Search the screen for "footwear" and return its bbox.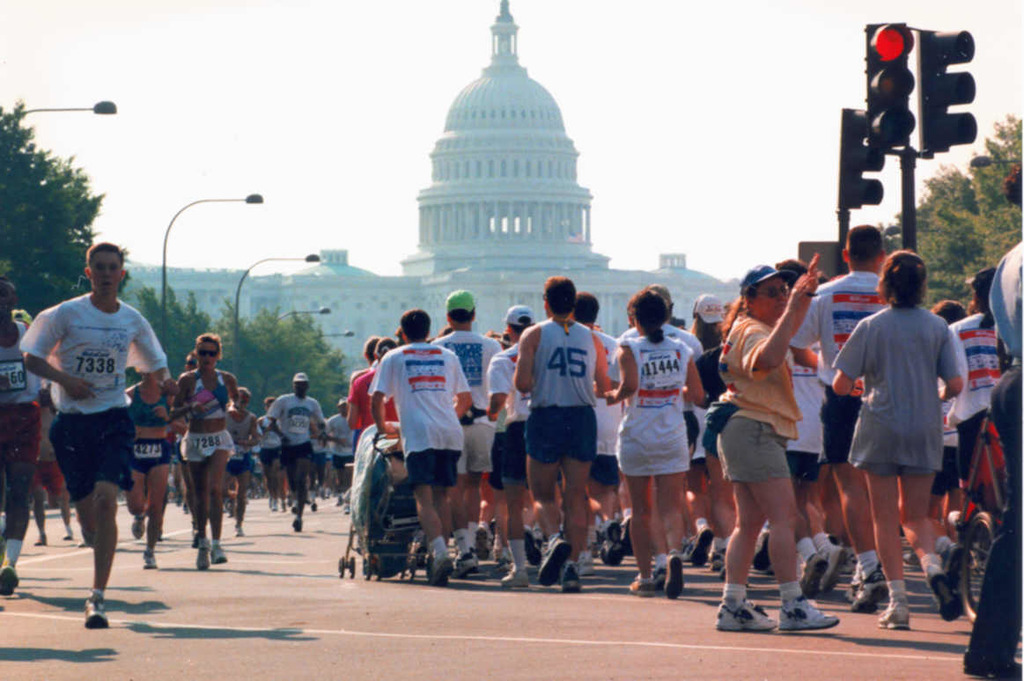
Found: left=936, top=540, right=952, bottom=582.
